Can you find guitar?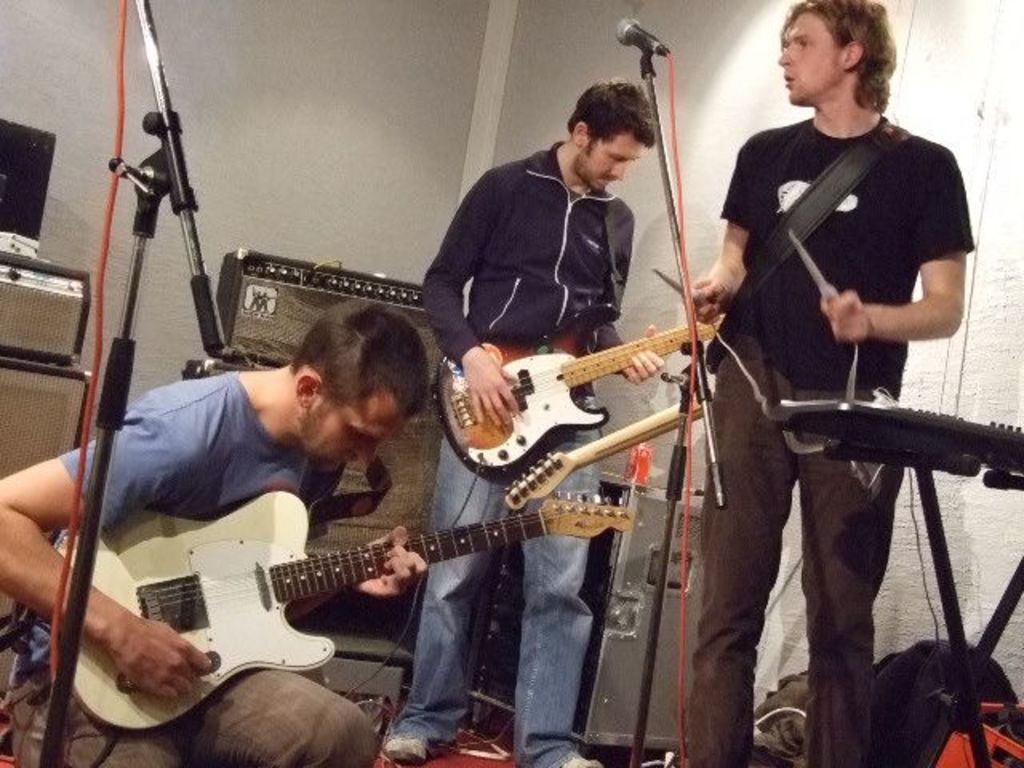
Yes, bounding box: select_region(430, 315, 725, 475).
